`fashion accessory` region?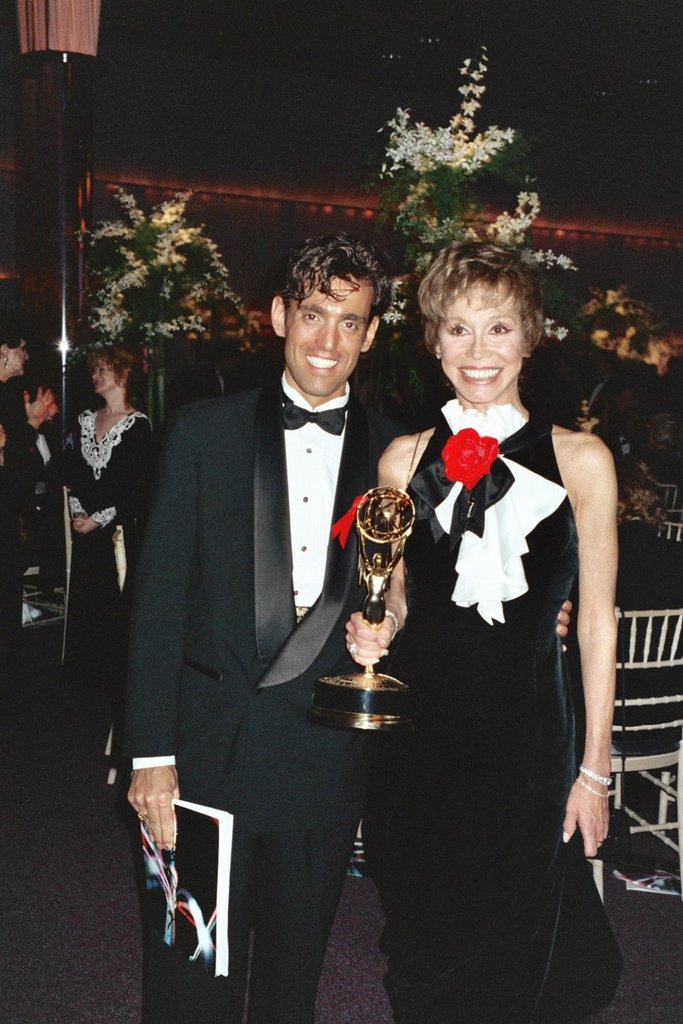
<region>410, 400, 570, 626</region>
